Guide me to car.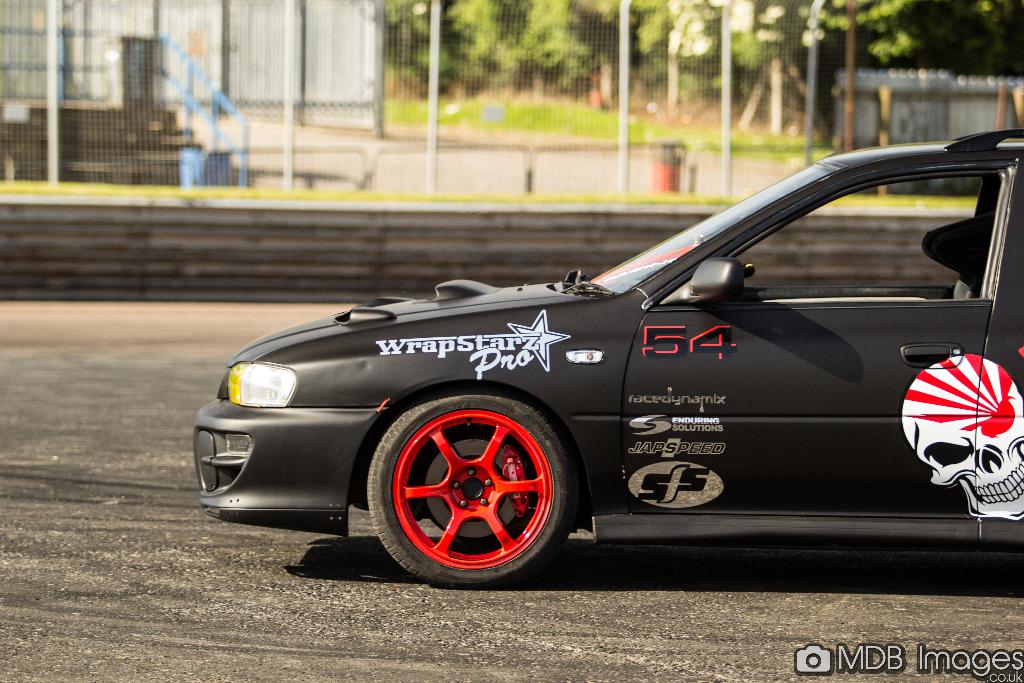
Guidance: 198 131 1023 589.
